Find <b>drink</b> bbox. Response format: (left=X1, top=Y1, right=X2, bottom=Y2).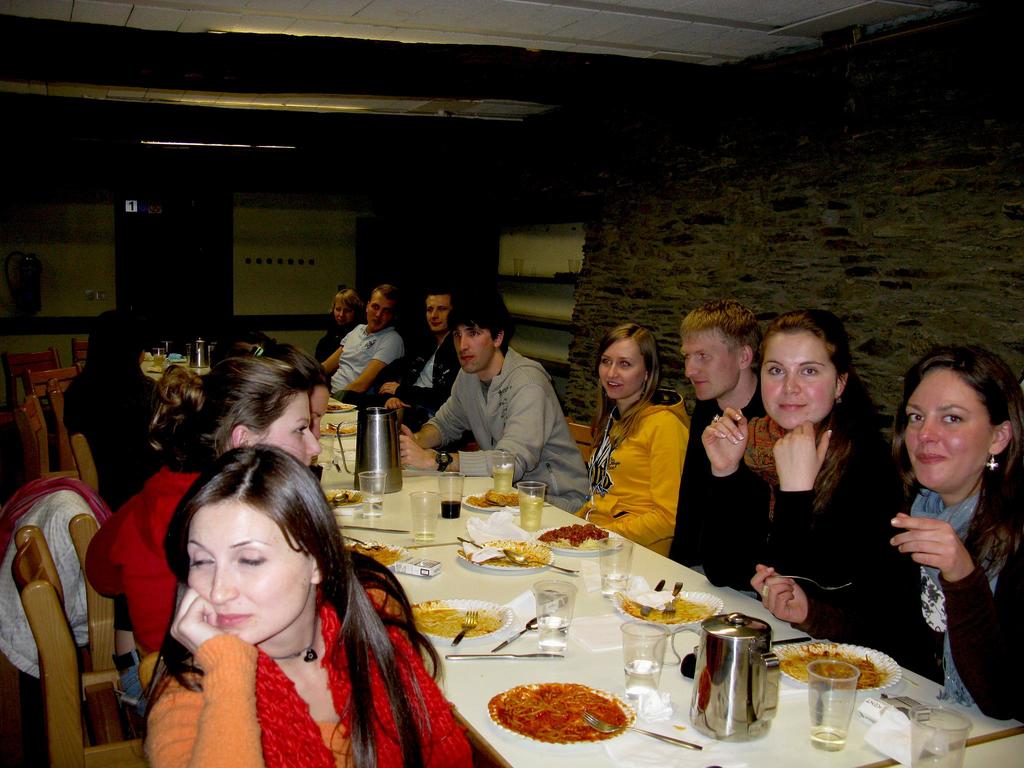
(left=519, top=499, right=543, bottom=527).
